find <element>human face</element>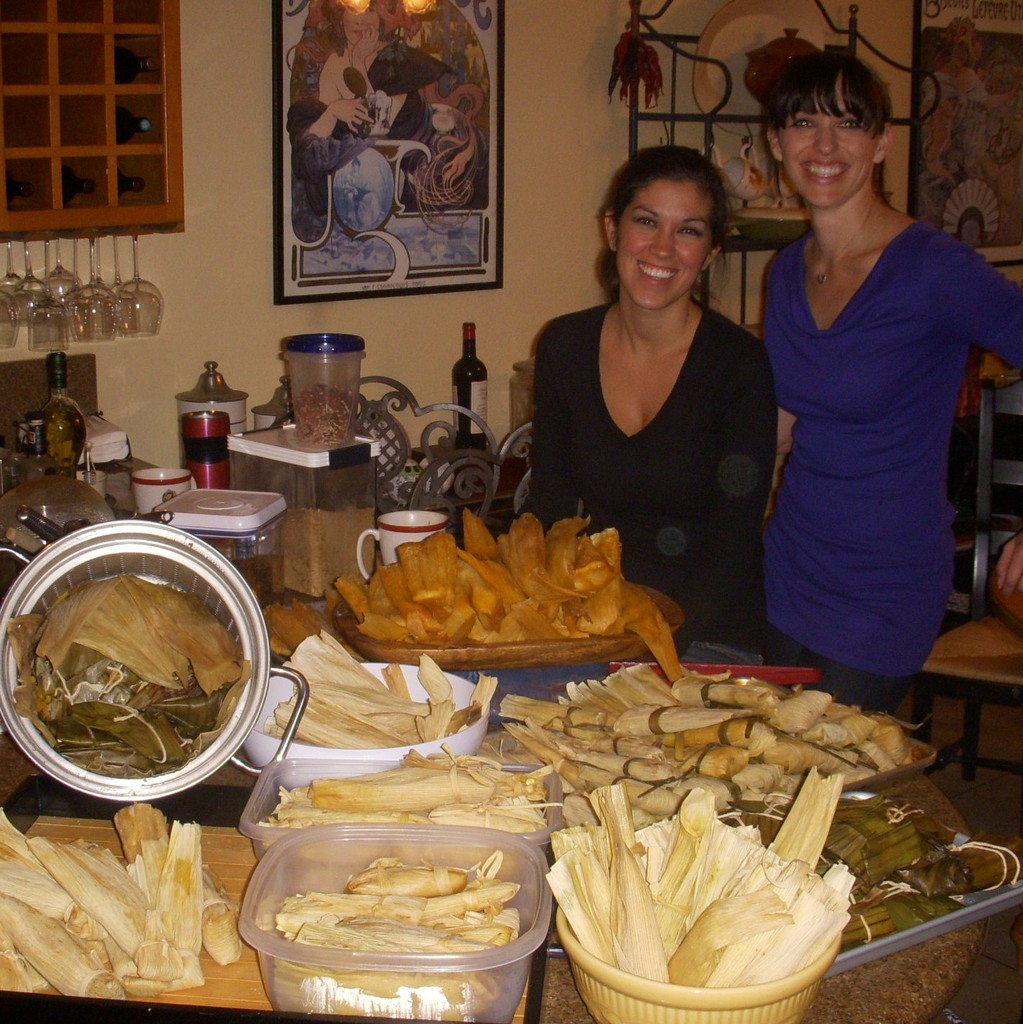
box=[340, 2, 379, 44]
